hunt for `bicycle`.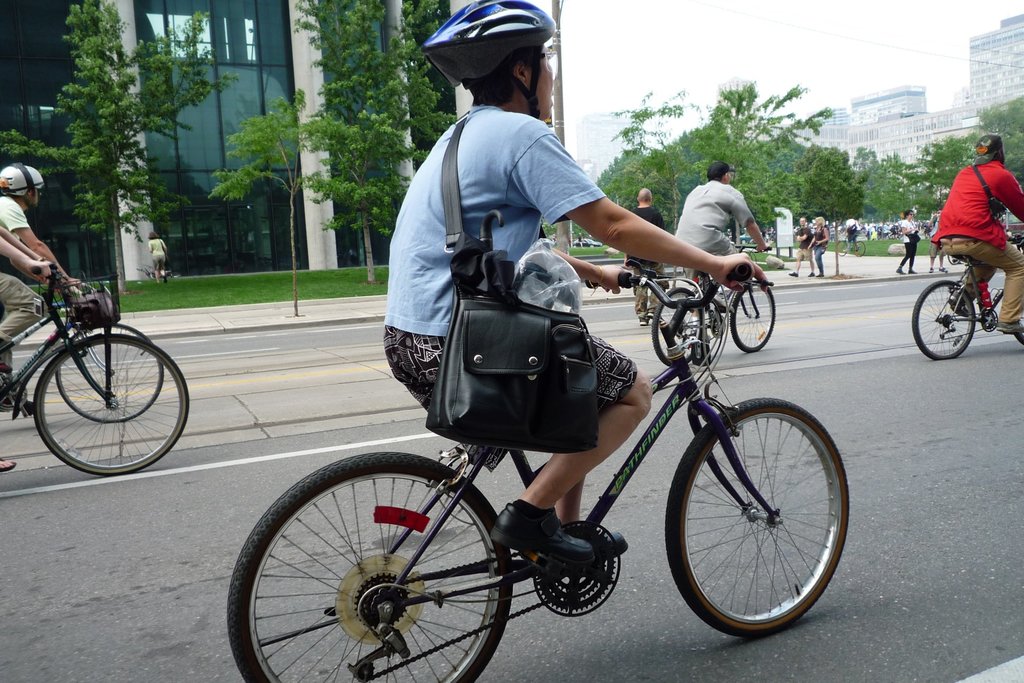
Hunted down at x1=835, y1=231, x2=867, y2=254.
